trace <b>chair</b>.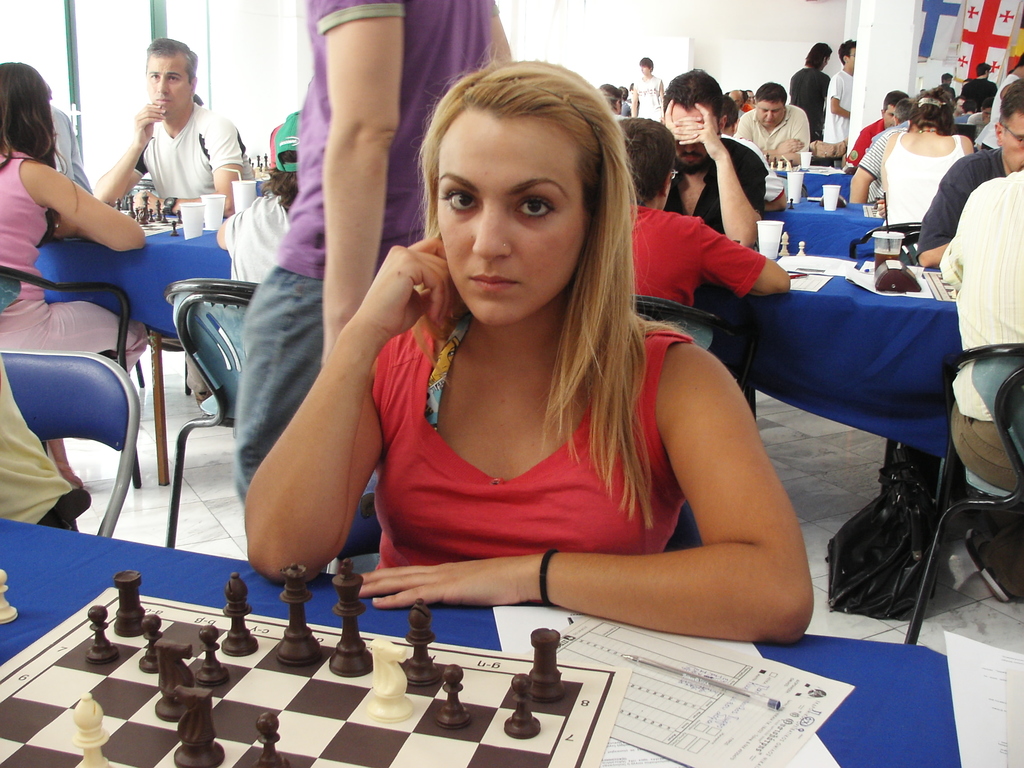
Traced to select_region(159, 275, 271, 547).
